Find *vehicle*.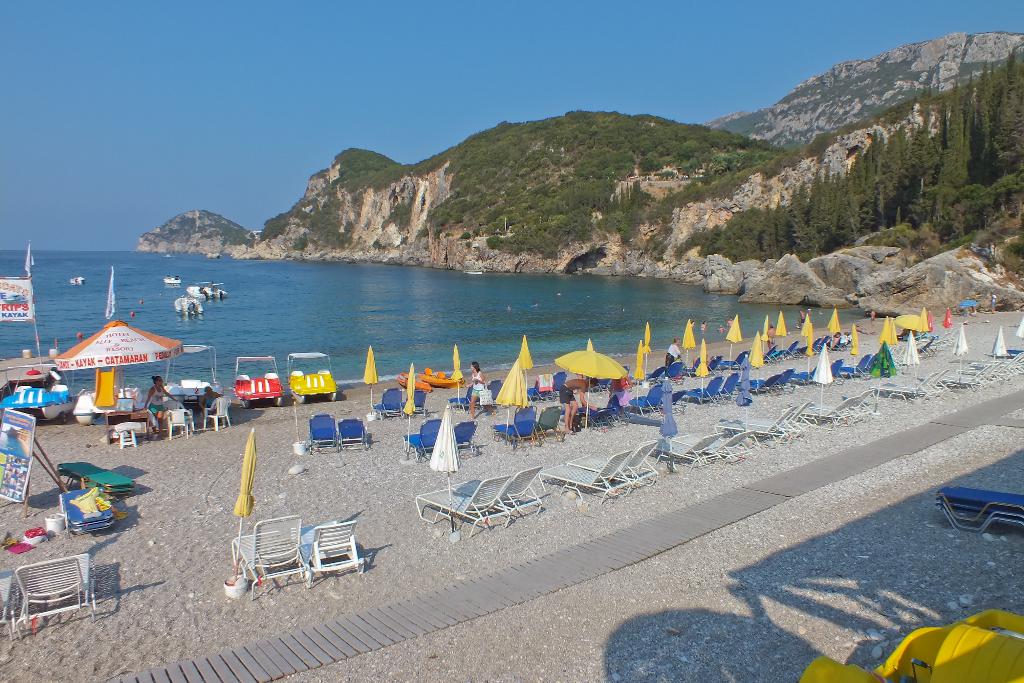
<bbox>356, 347, 381, 386</bbox>.
